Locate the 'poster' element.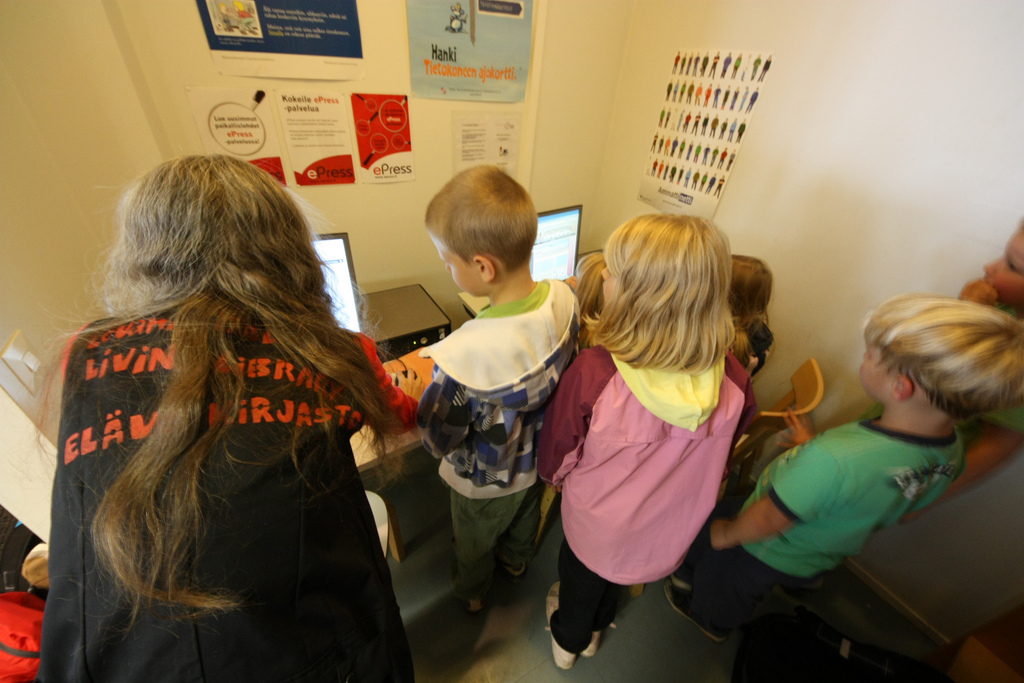
Element bbox: {"left": 402, "top": 0, "right": 533, "bottom": 103}.
